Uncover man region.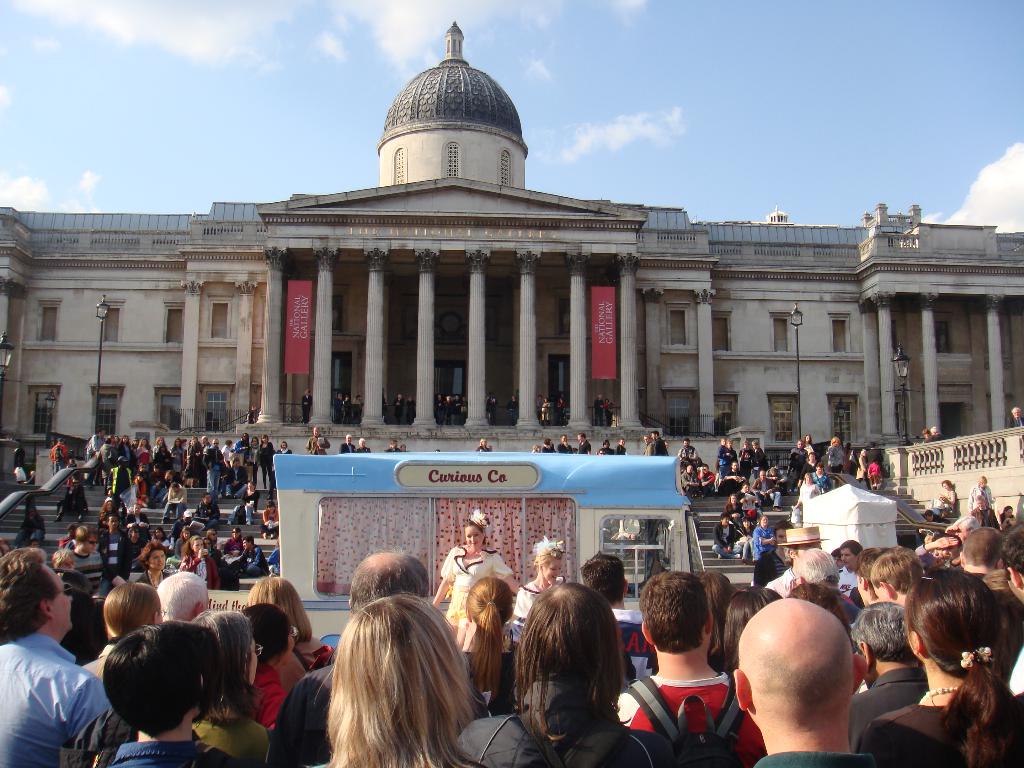
Uncovered: 48, 438, 70, 477.
